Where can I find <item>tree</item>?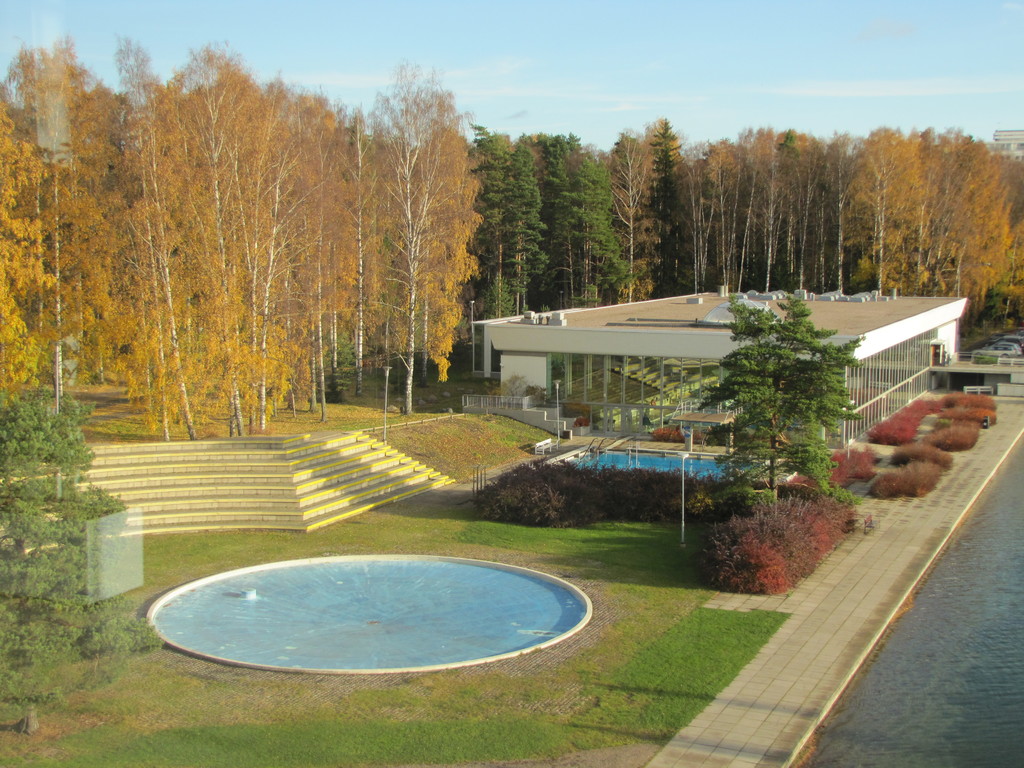
You can find it at Rect(814, 127, 920, 310).
